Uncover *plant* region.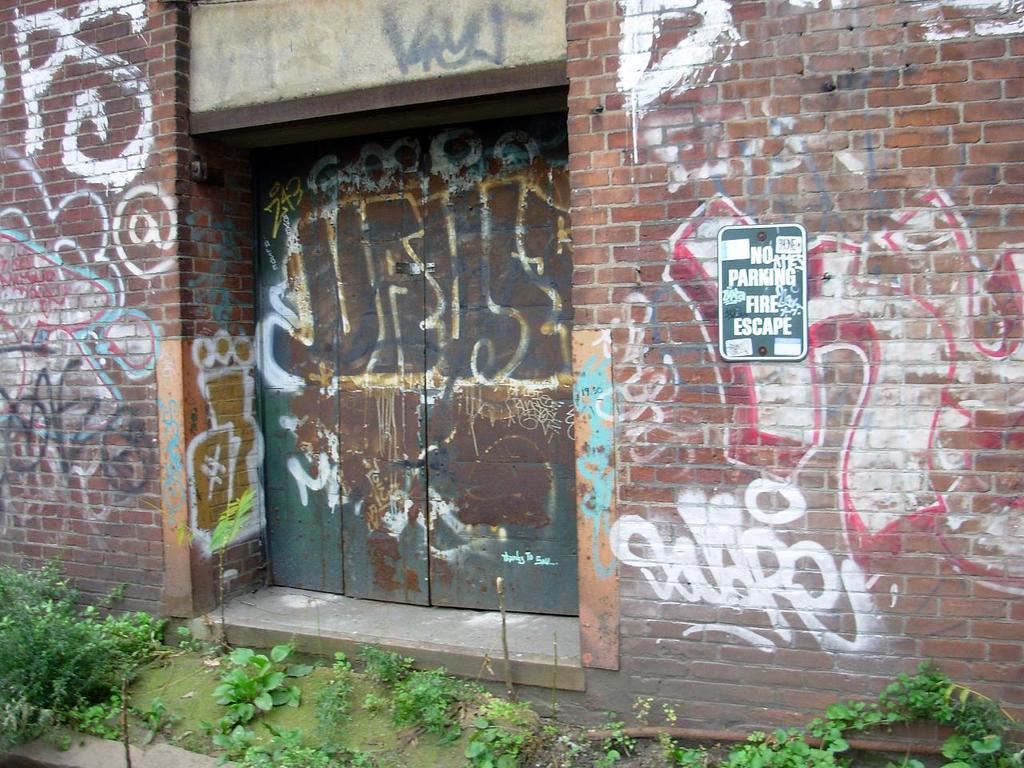
Uncovered: BBox(361, 666, 454, 734).
